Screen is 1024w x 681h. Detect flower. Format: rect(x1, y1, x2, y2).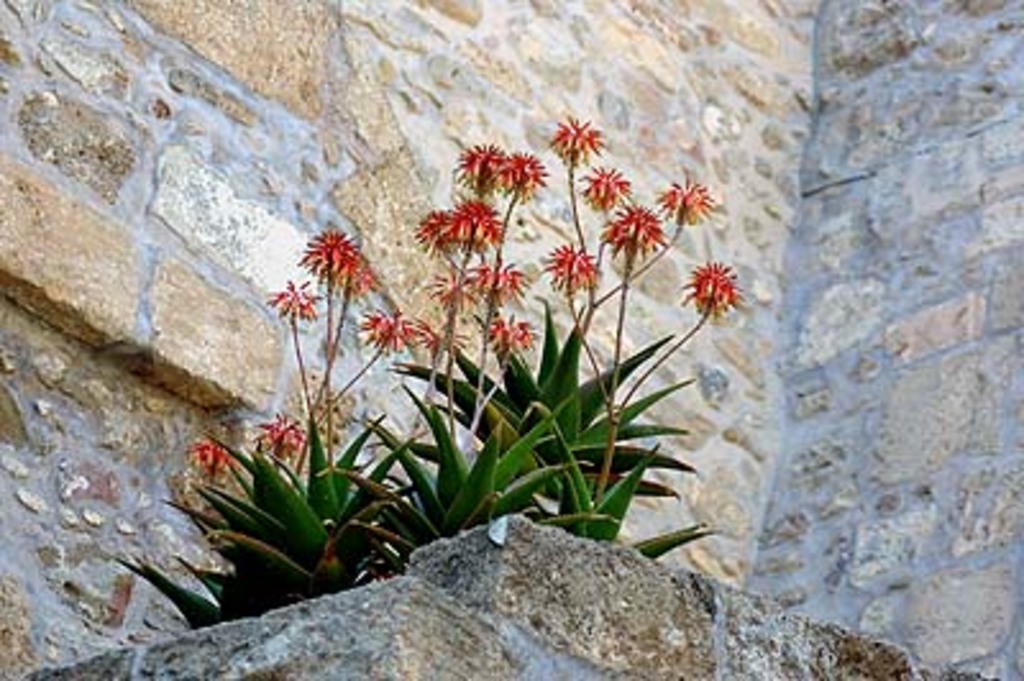
rect(456, 143, 499, 192).
